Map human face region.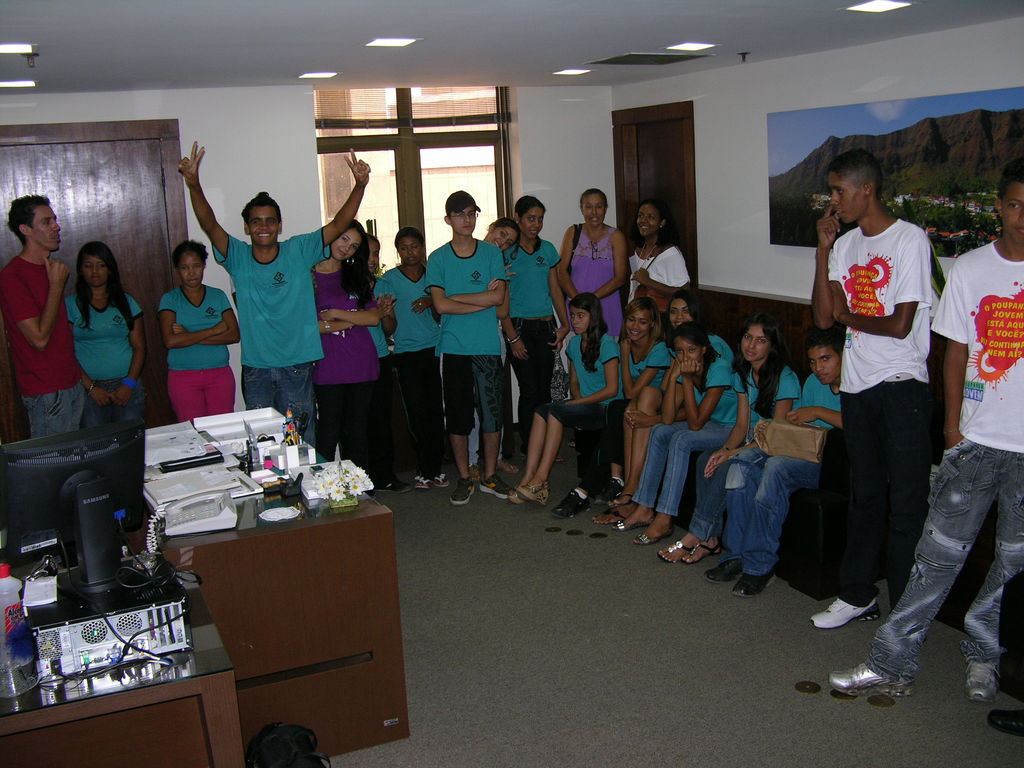
Mapped to (x1=252, y1=207, x2=280, y2=246).
